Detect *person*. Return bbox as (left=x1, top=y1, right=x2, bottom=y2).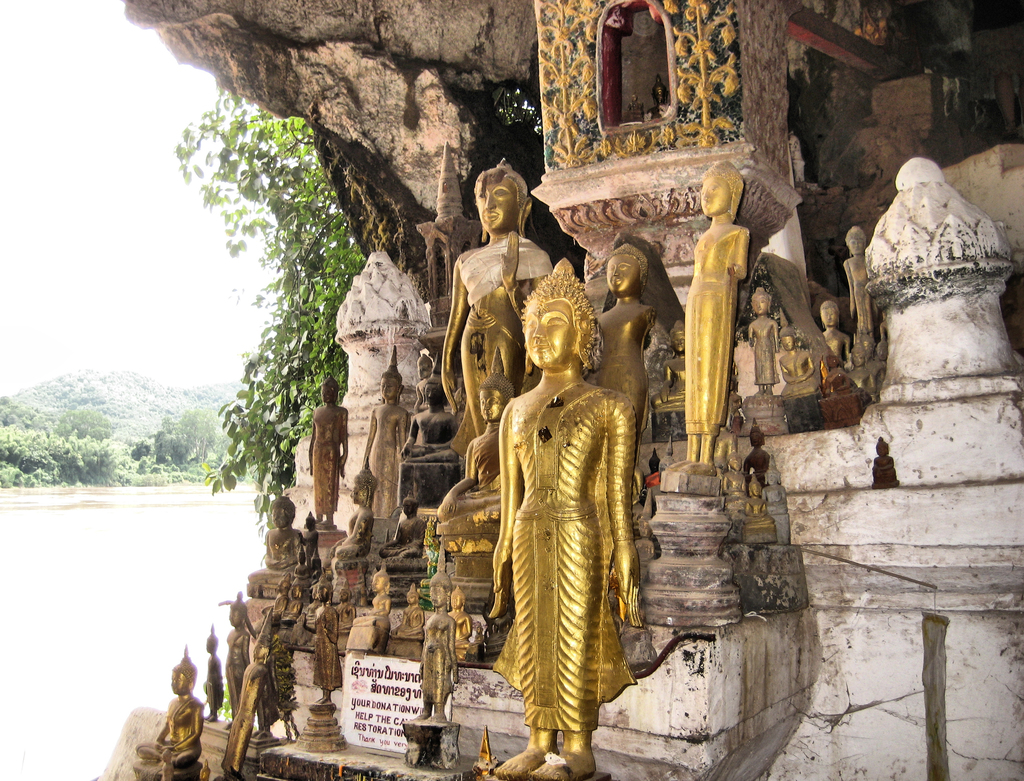
(left=247, top=494, right=294, bottom=579).
